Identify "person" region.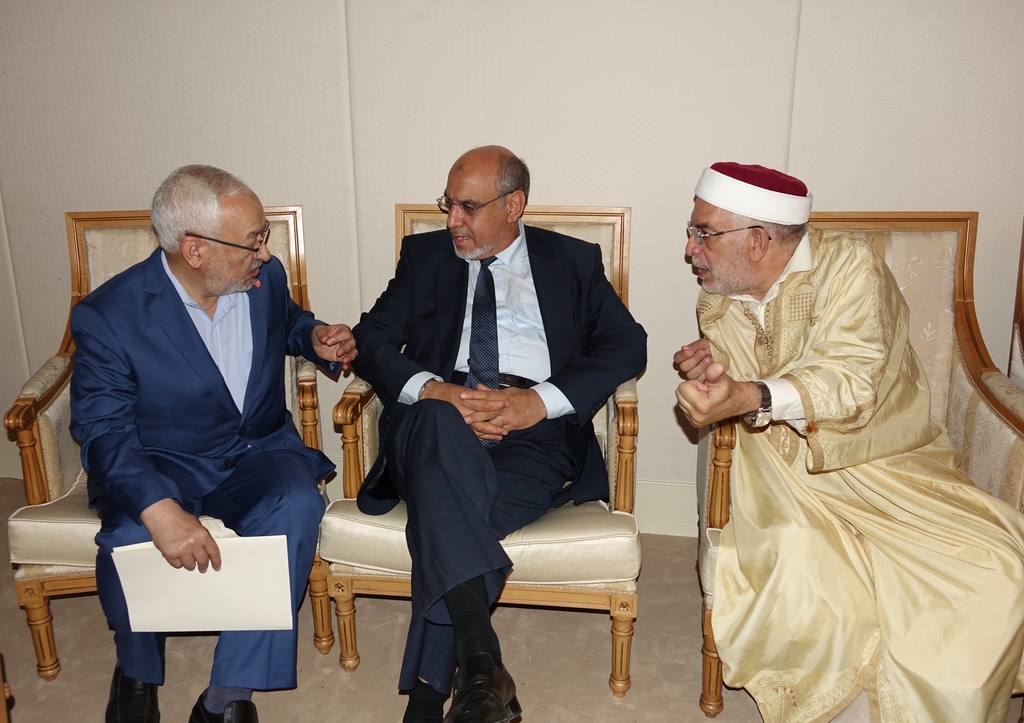
Region: [left=349, top=143, right=648, bottom=722].
